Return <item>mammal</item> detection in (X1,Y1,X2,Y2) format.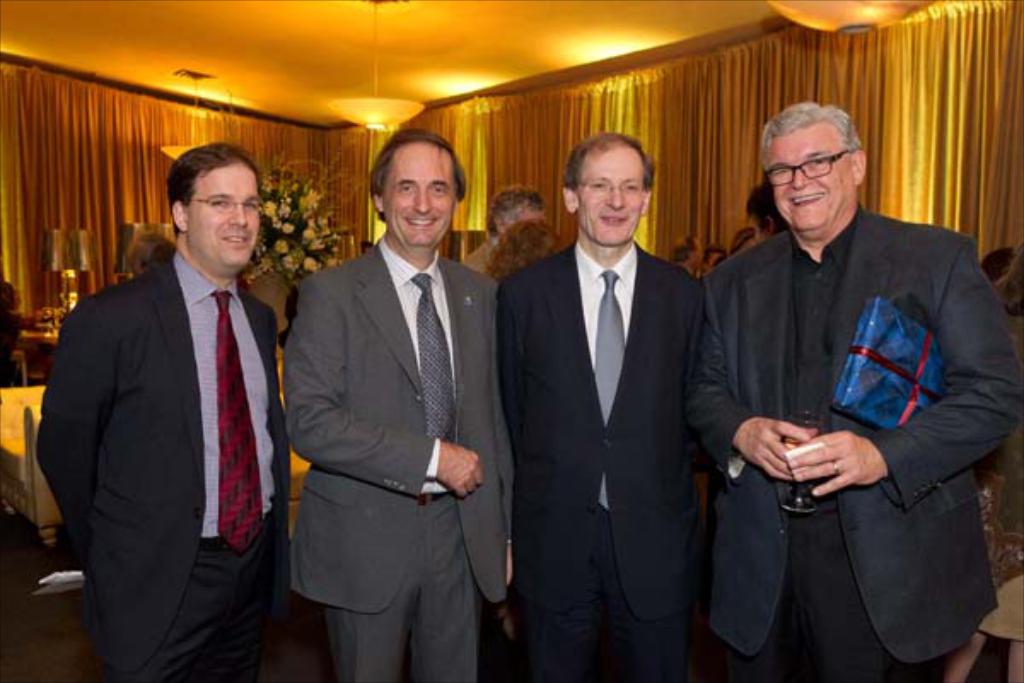
(34,140,294,681).
